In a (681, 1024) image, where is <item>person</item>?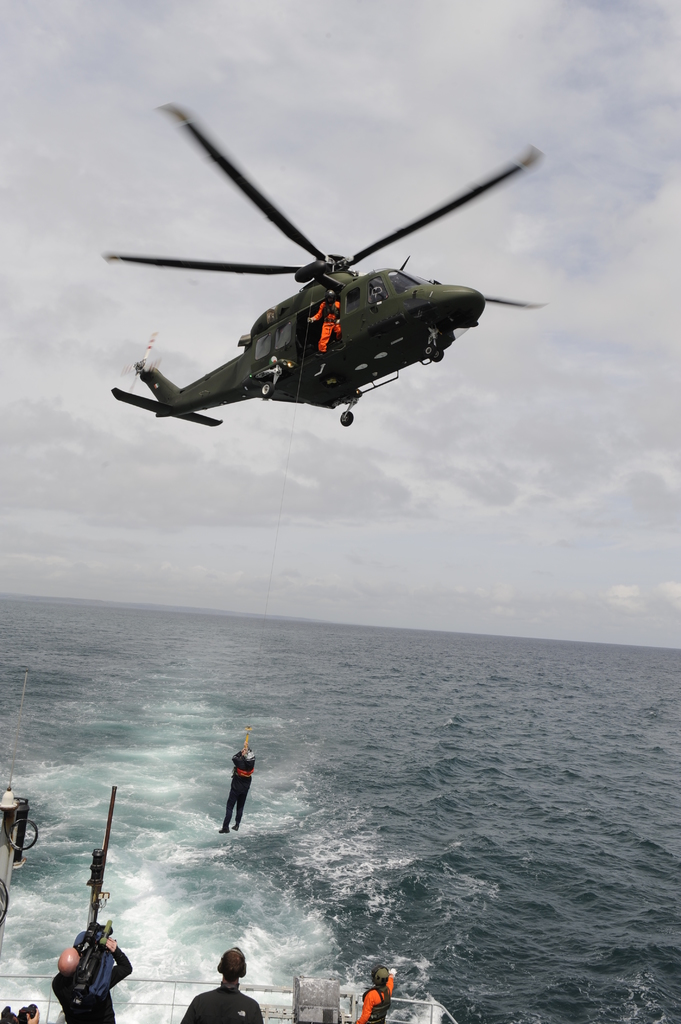
x1=23, y1=1013, x2=41, y2=1023.
